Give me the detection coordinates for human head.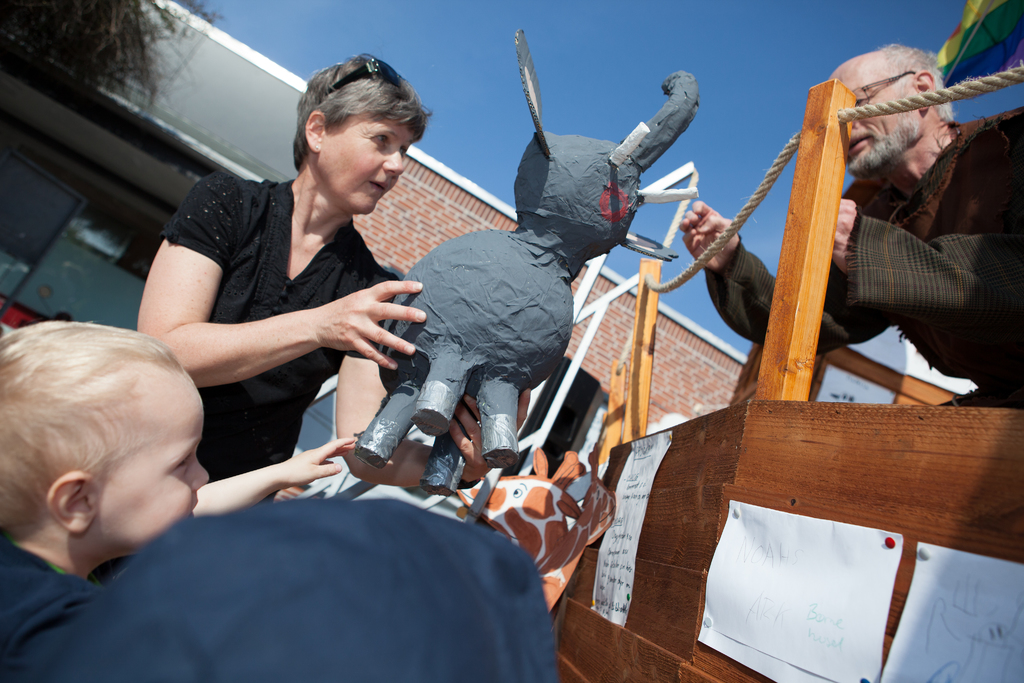
(4, 323, 207, 584).
